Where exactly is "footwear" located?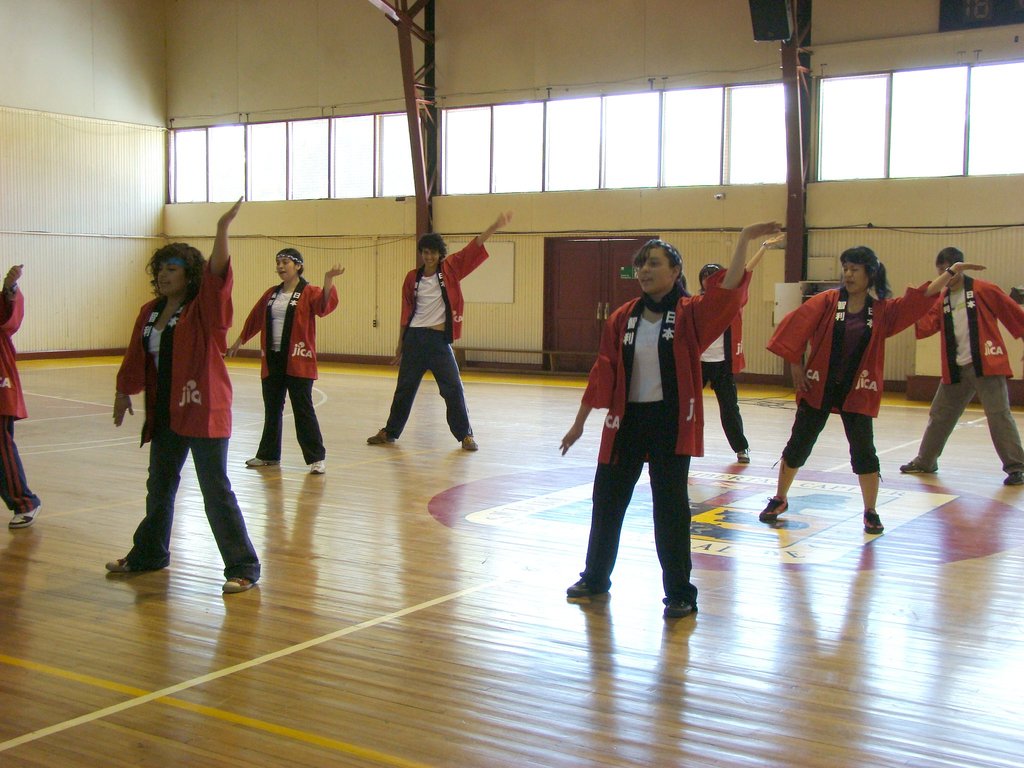
Its bounding box is 863,505,881,533.
